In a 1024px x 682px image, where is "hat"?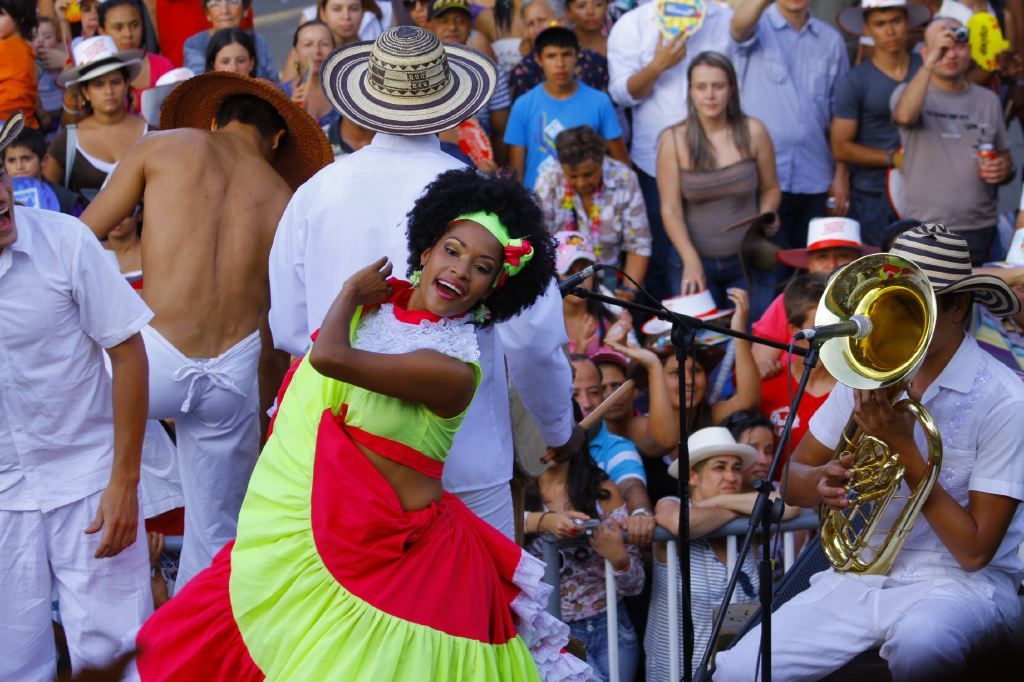
(x1=319, y1=21, x2=498, y2=137).
